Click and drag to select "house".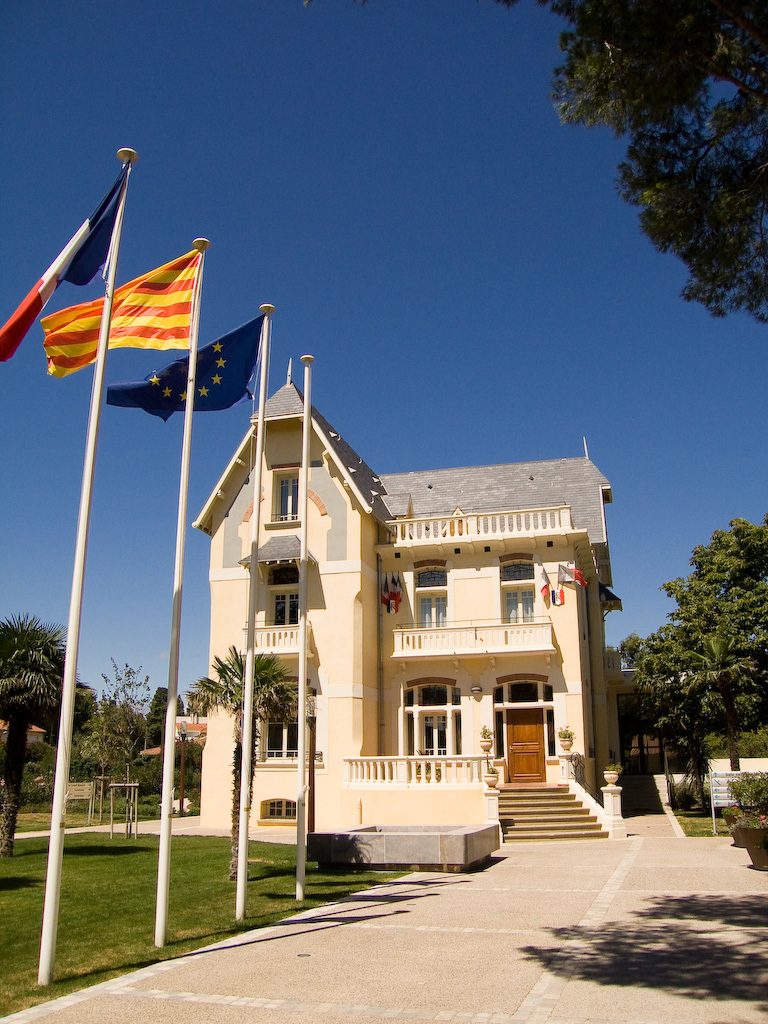
Selection: <box>193,360,637,838</box>.
